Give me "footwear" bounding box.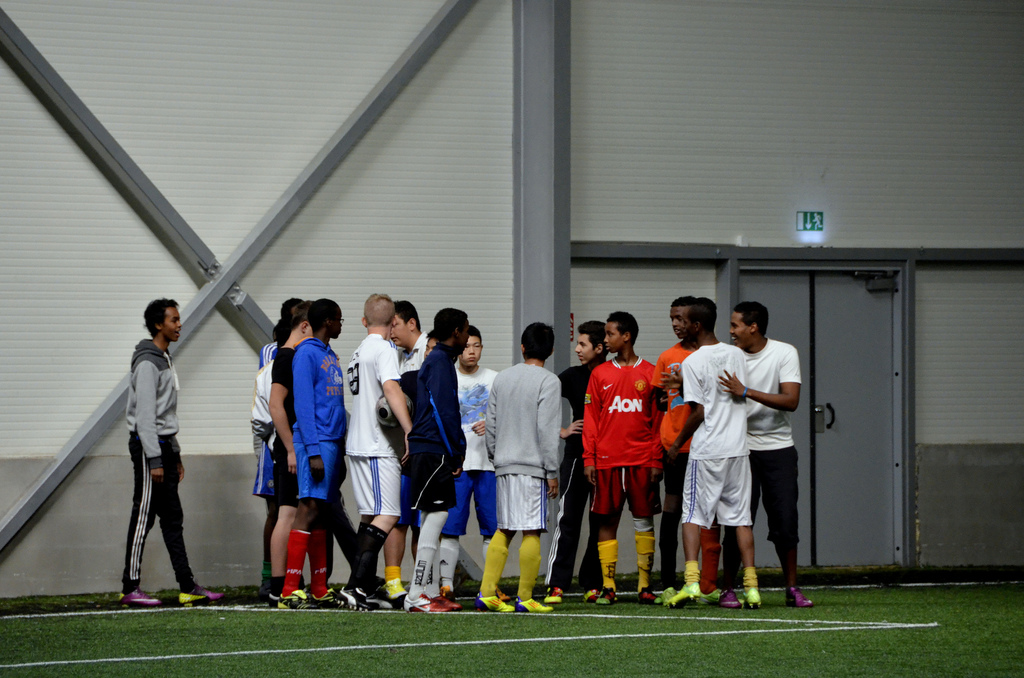
(471, 593, 513, 609).
